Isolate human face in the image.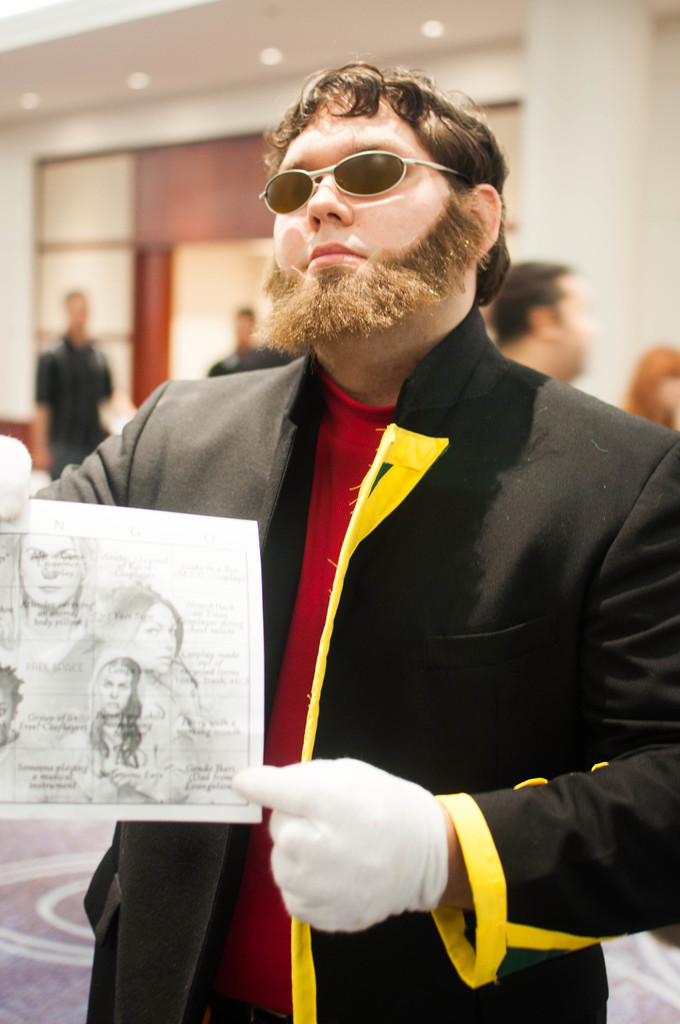
Isolated region: {"left": 556, "top": 285, "right": 595, "bottom": 378}.
